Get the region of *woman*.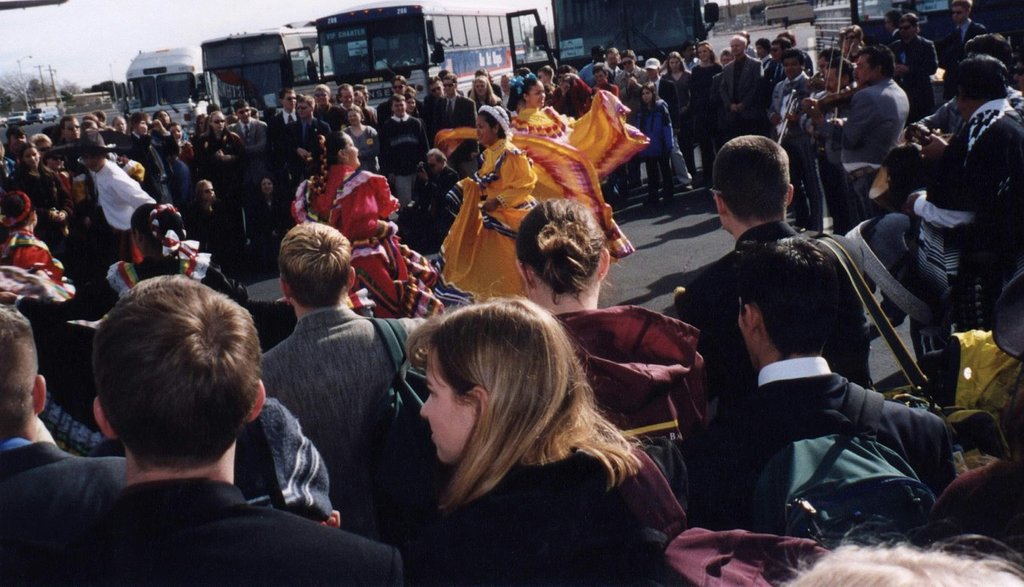
box(243, 173, 294, 252).
